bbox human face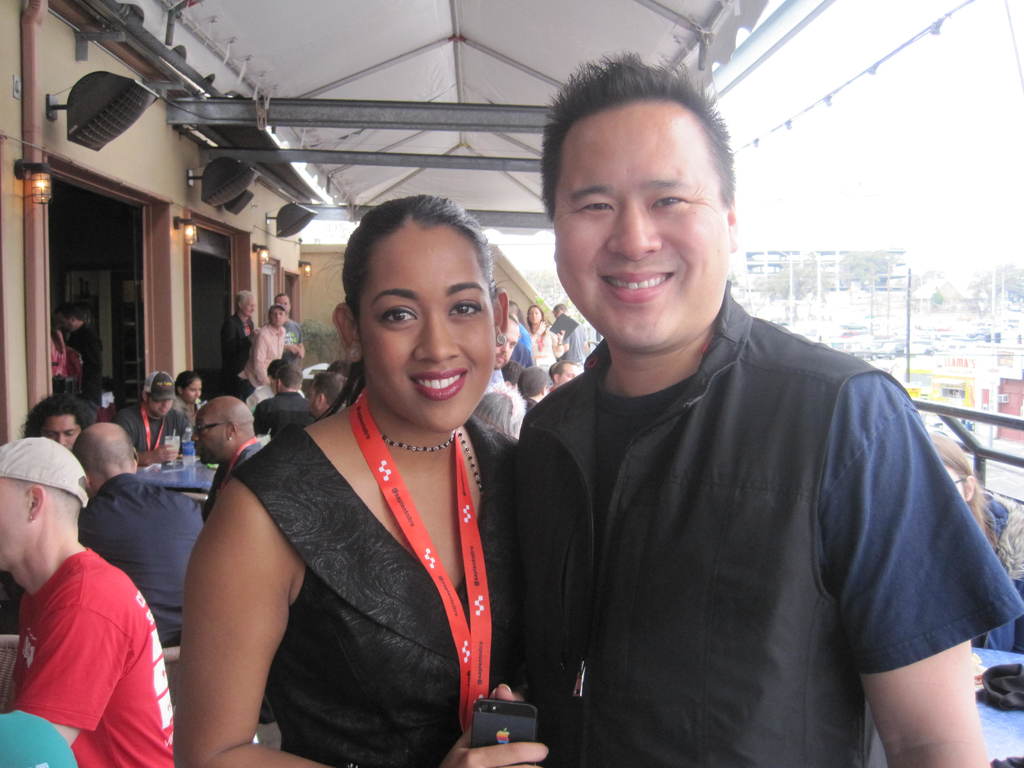
{"left": 495, "top": 316, "right": 516, "bottom": 366}
